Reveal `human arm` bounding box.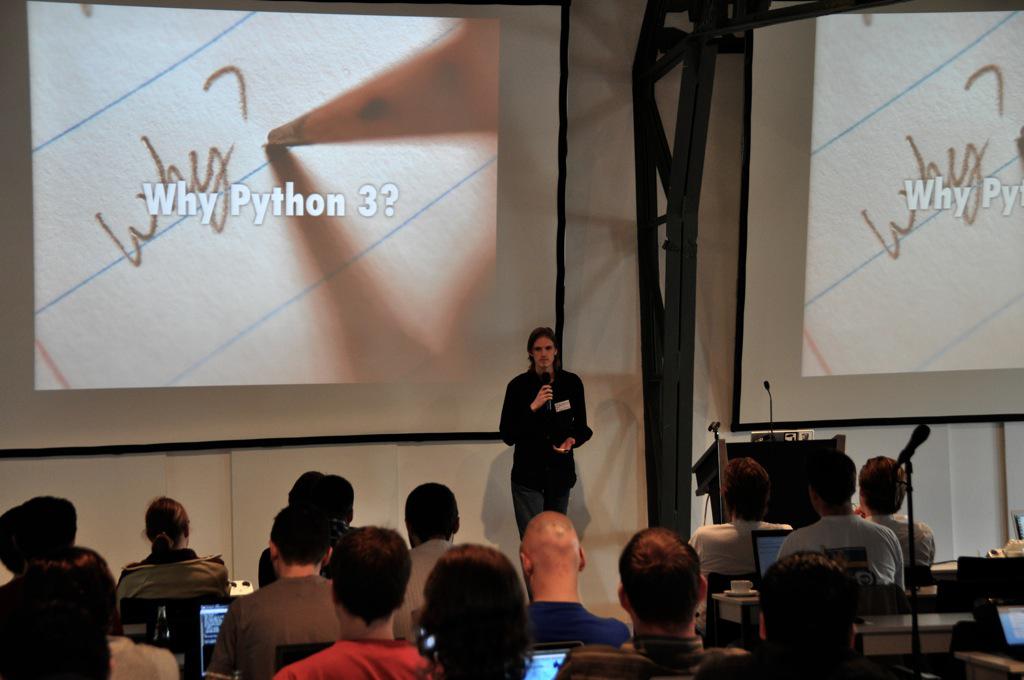
Revealed: [218, 561, 234, 603].
